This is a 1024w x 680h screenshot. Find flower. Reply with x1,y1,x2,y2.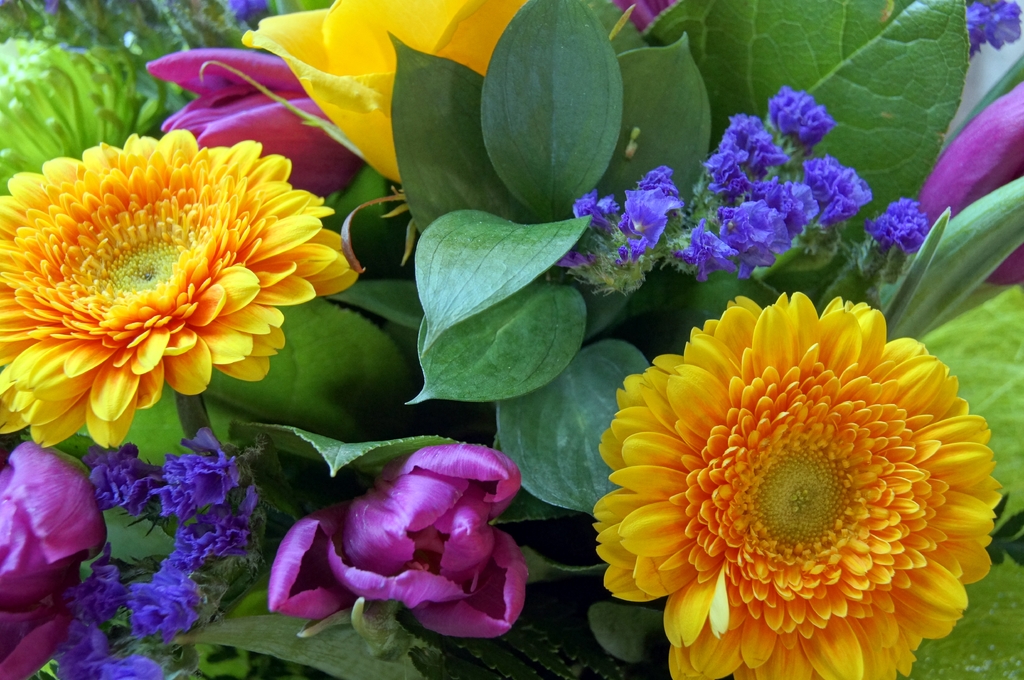
623,159,680,257.
